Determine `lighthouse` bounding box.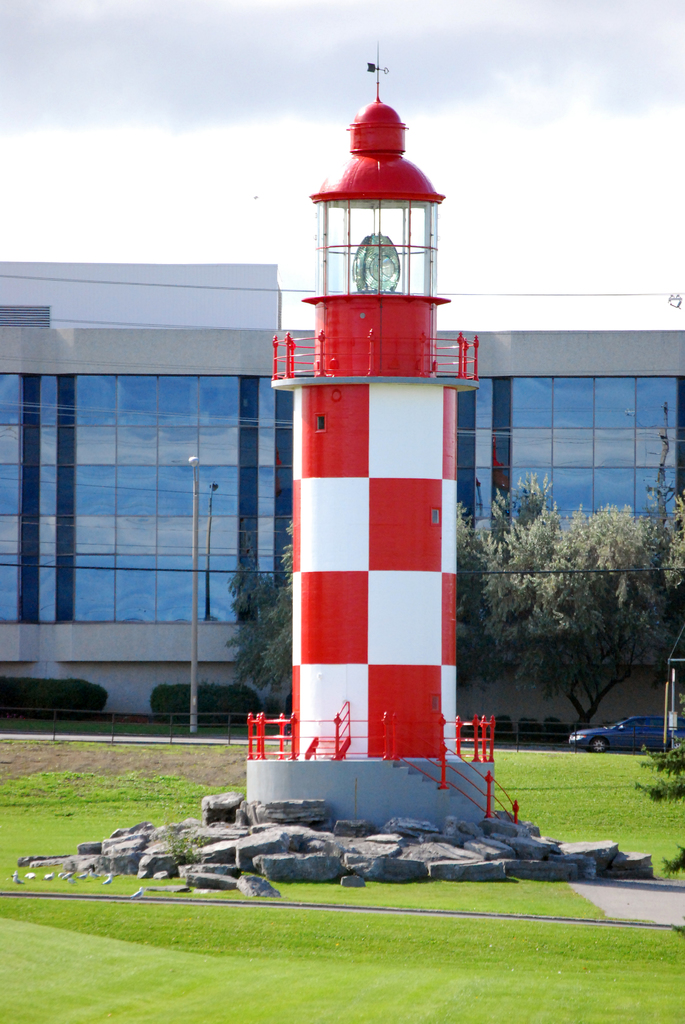
Determined: {"left": 251, "top": 13, "right": 498, "bottom": 858}.
